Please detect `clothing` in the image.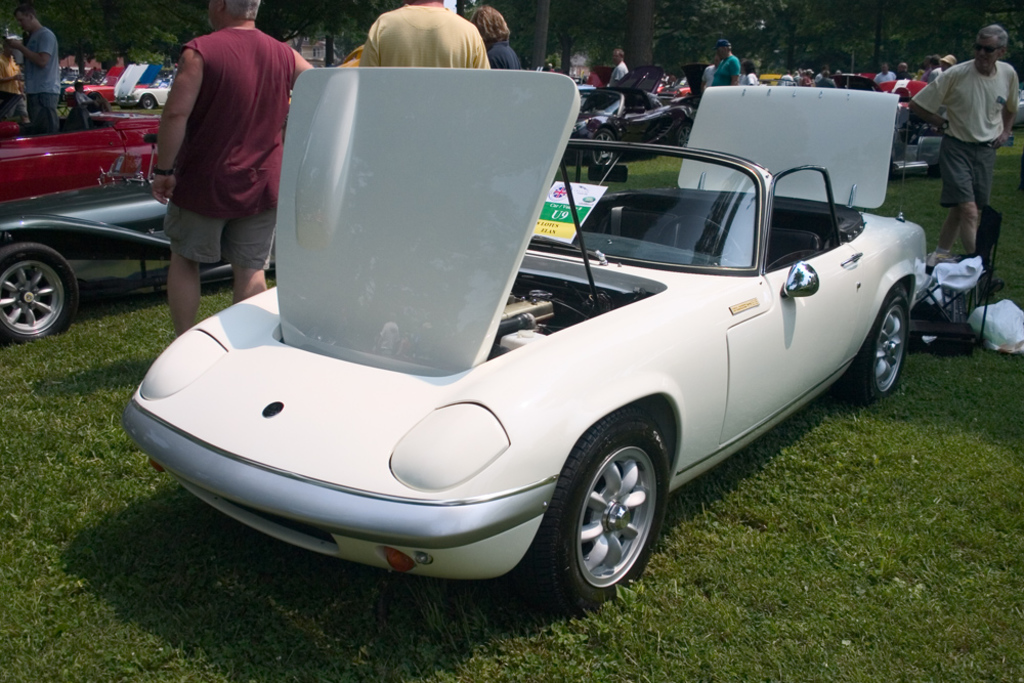
l=160, t=28, r=293, b=272.
